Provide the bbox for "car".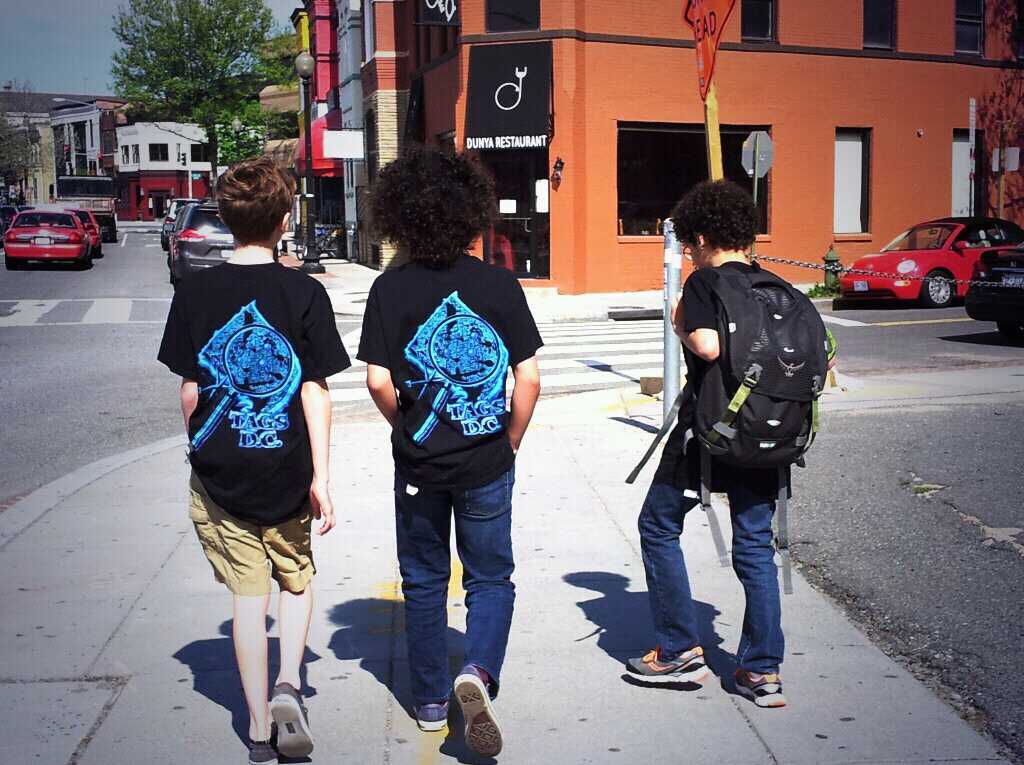
<box>830,216,1023,311</box>.
